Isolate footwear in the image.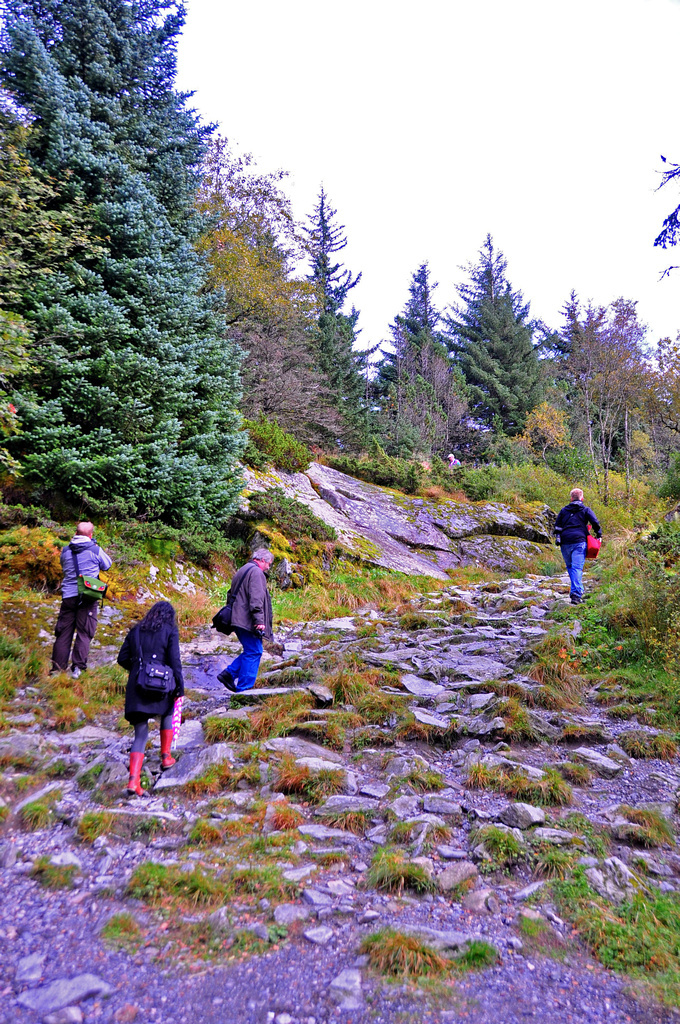
Isolated region: select_region(161, 732, 175, 774).
